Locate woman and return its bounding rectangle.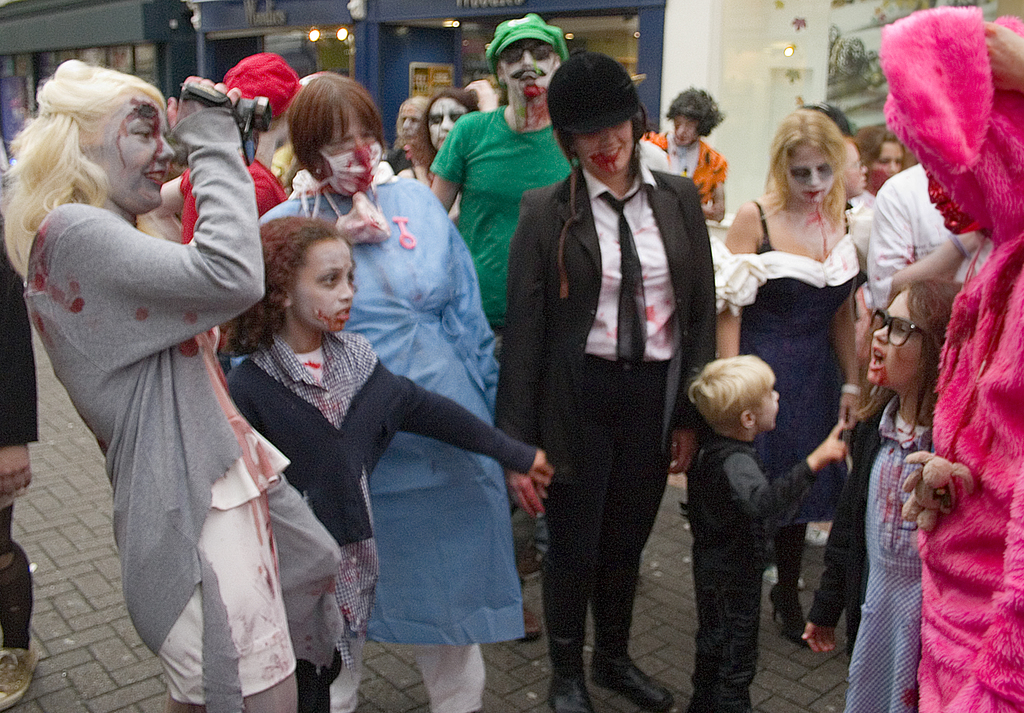
pyautogui.locateOnScreen(490, 49, 711, 712).
